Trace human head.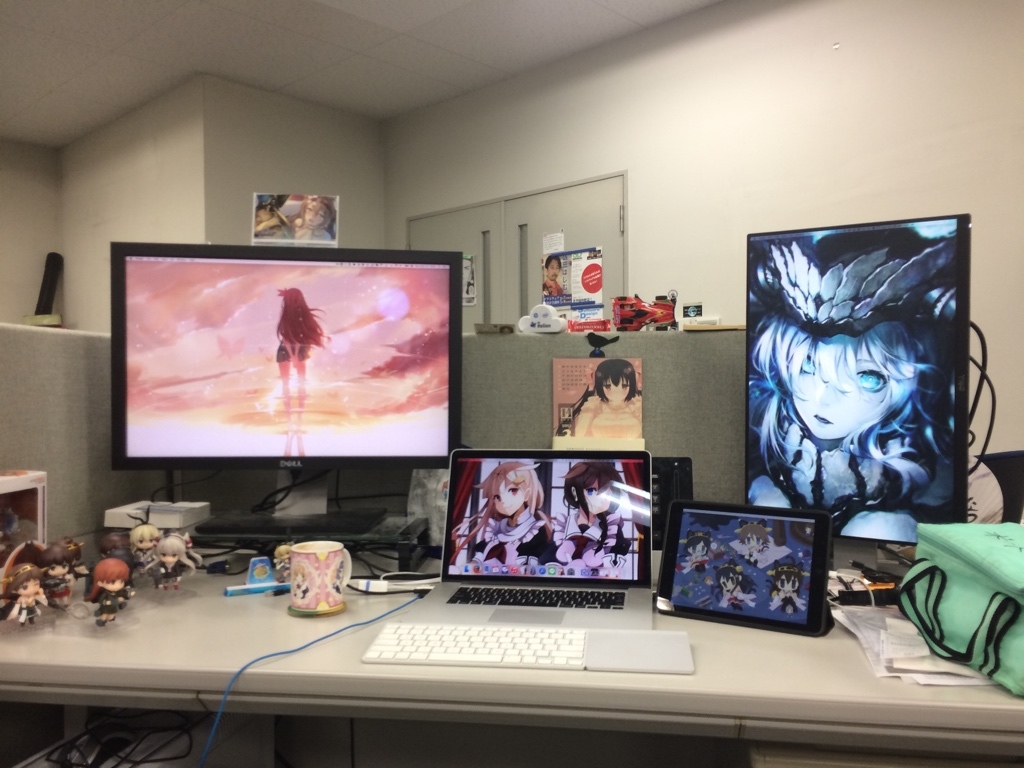
Traced to <box>563,454,624,513</box>.
